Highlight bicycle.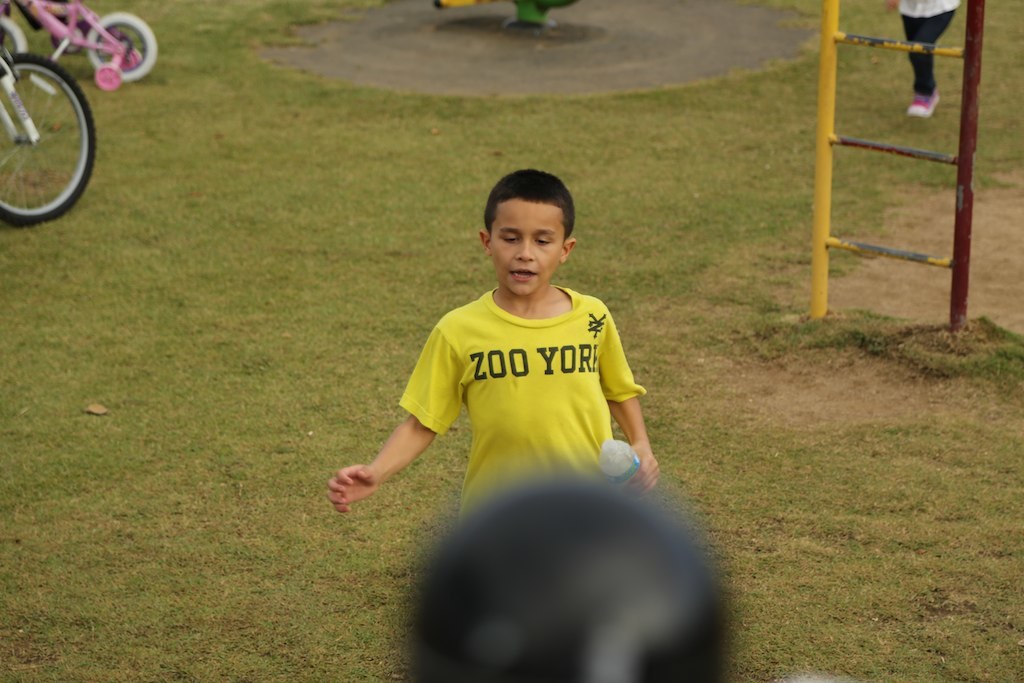
Highlighted region: region(0, 0, 161, 94).
